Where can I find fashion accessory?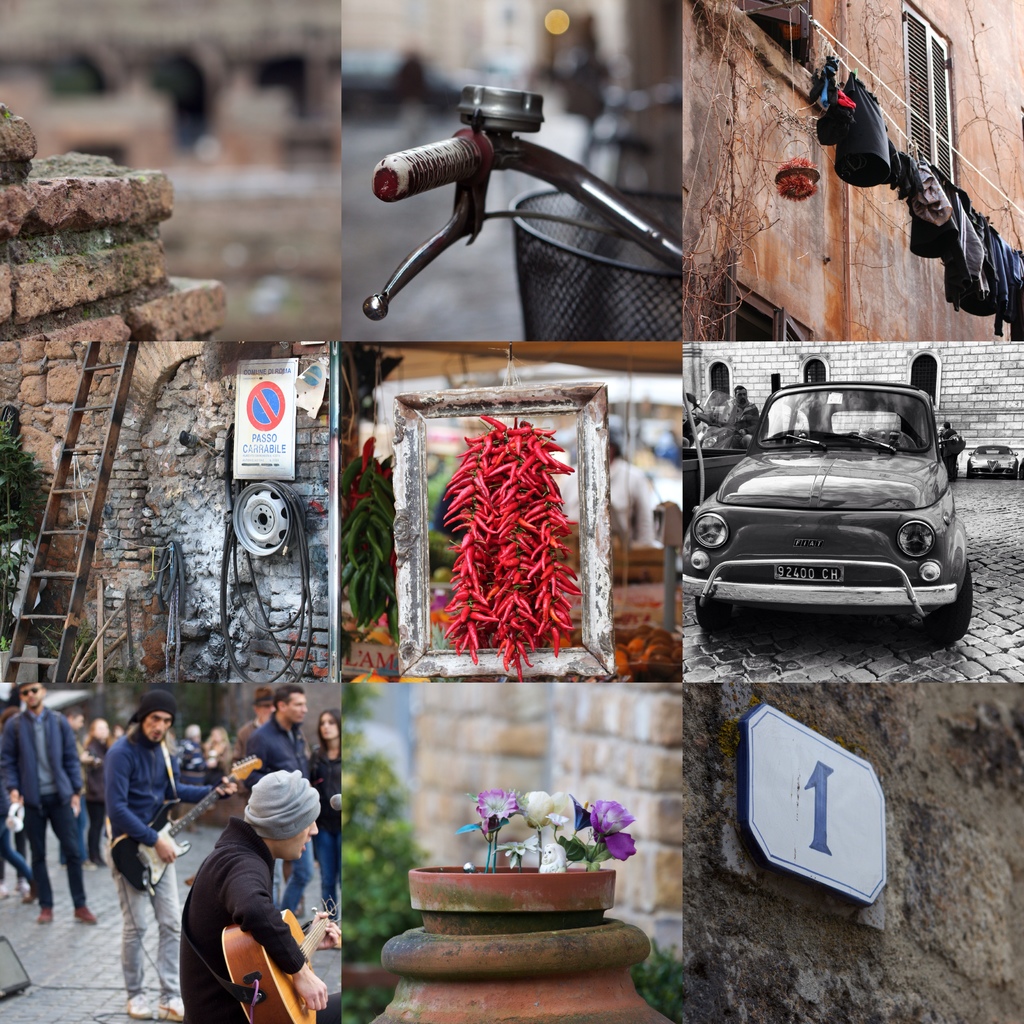
You can find it at bbox=(246, 769, 323, 841).
